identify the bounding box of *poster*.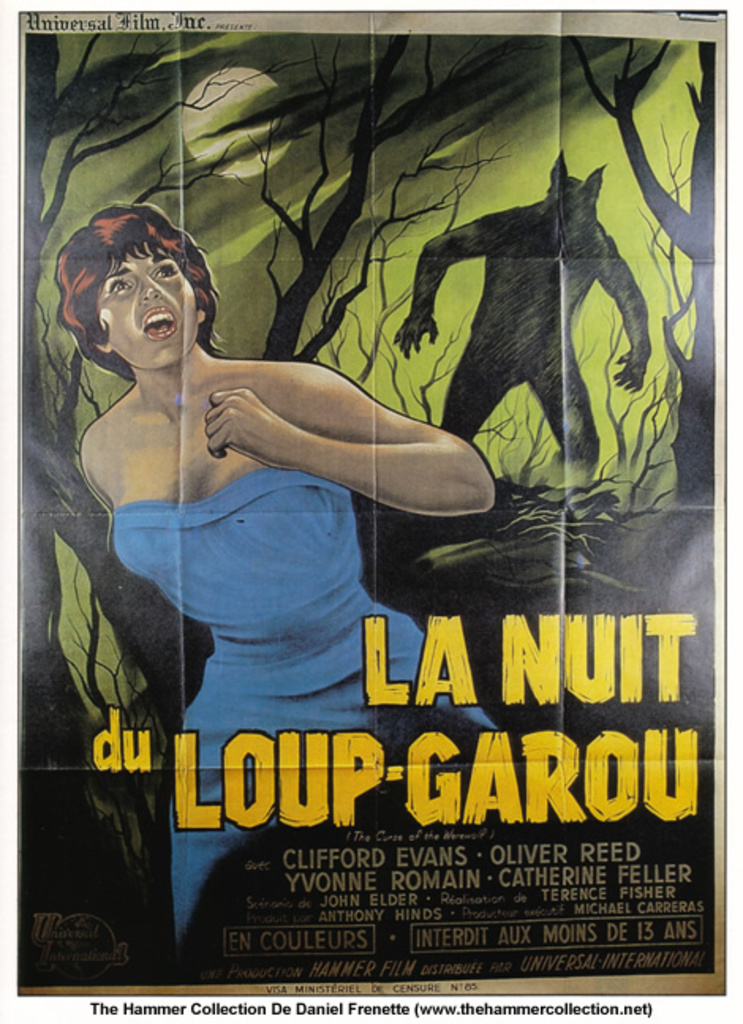
select_region(0, 0, 741, 1022).
